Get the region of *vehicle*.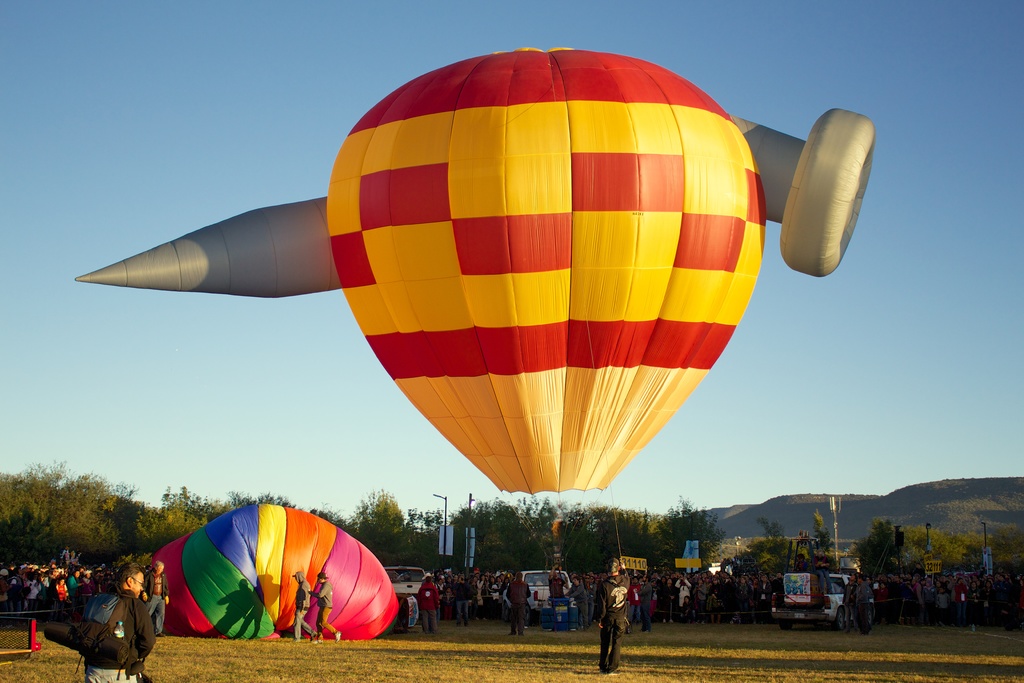
region(504, 564, 570, 610).
